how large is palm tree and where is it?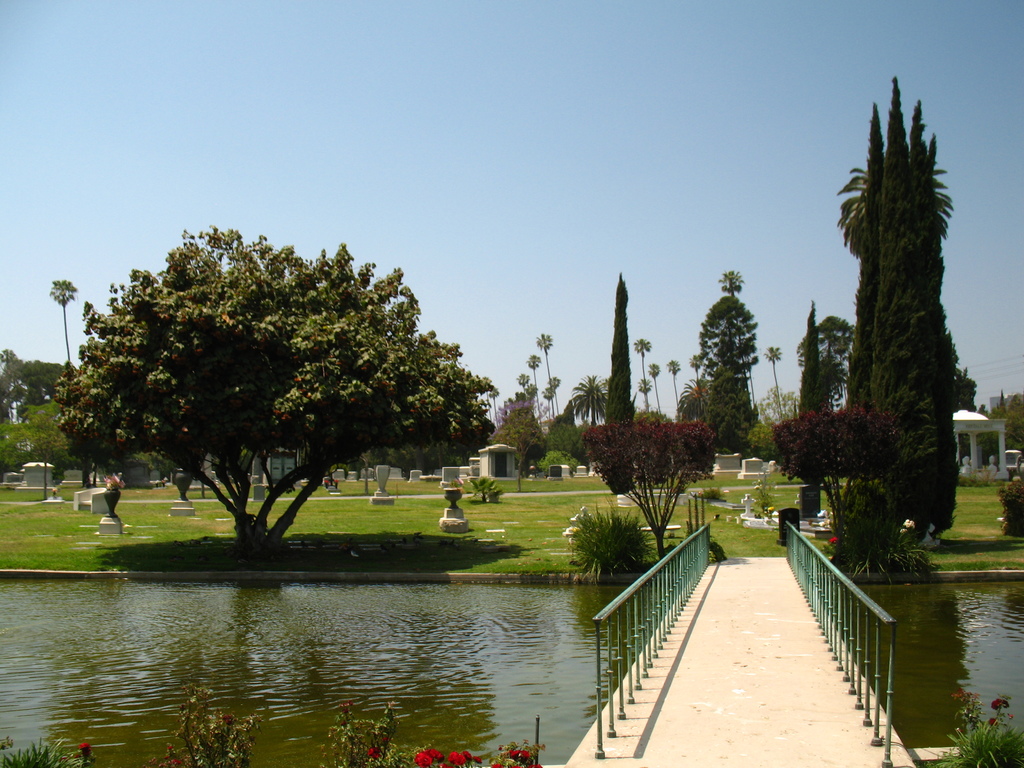
Bounding box: l=625, t=331, r=652, b=417.
